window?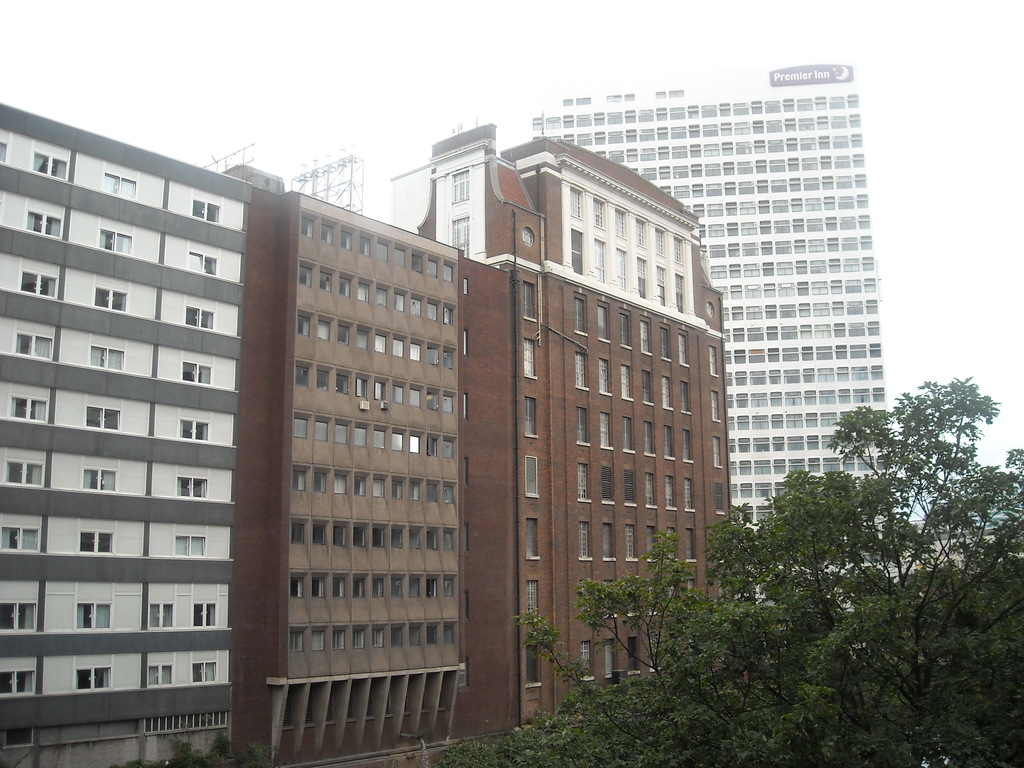
<bbox>675, 184, 691, 196</bbox>
